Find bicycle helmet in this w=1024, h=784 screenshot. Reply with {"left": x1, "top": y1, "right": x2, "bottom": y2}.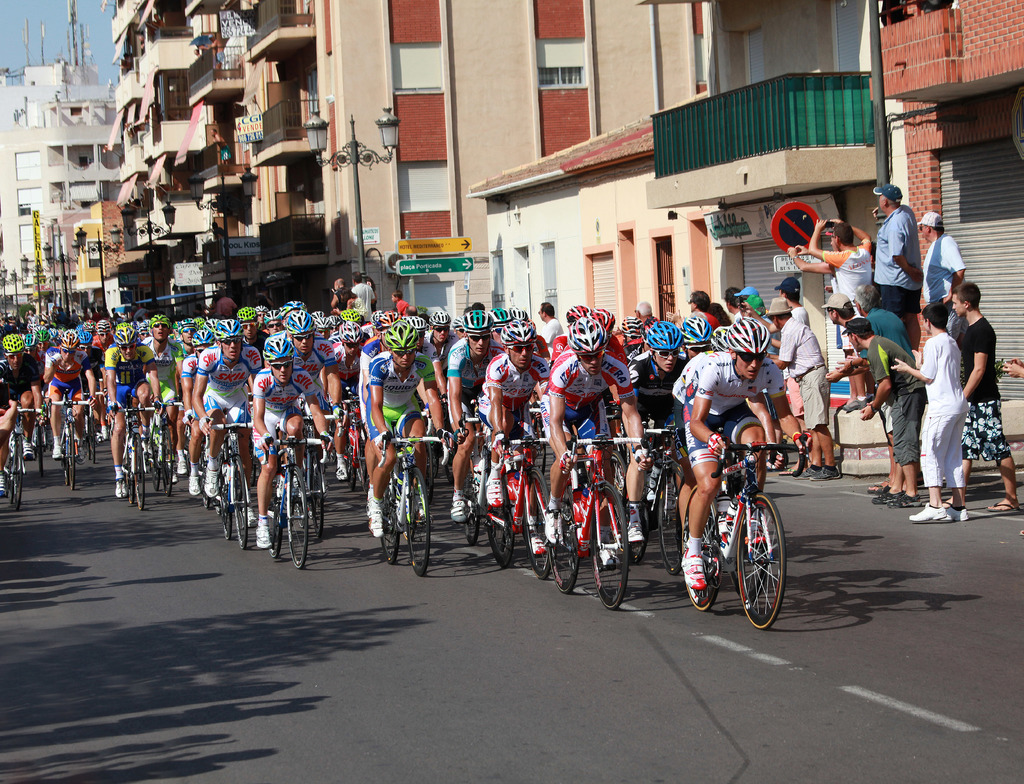
{"left": 625, "top": 316, "right": 641, "bottom": 334}.
